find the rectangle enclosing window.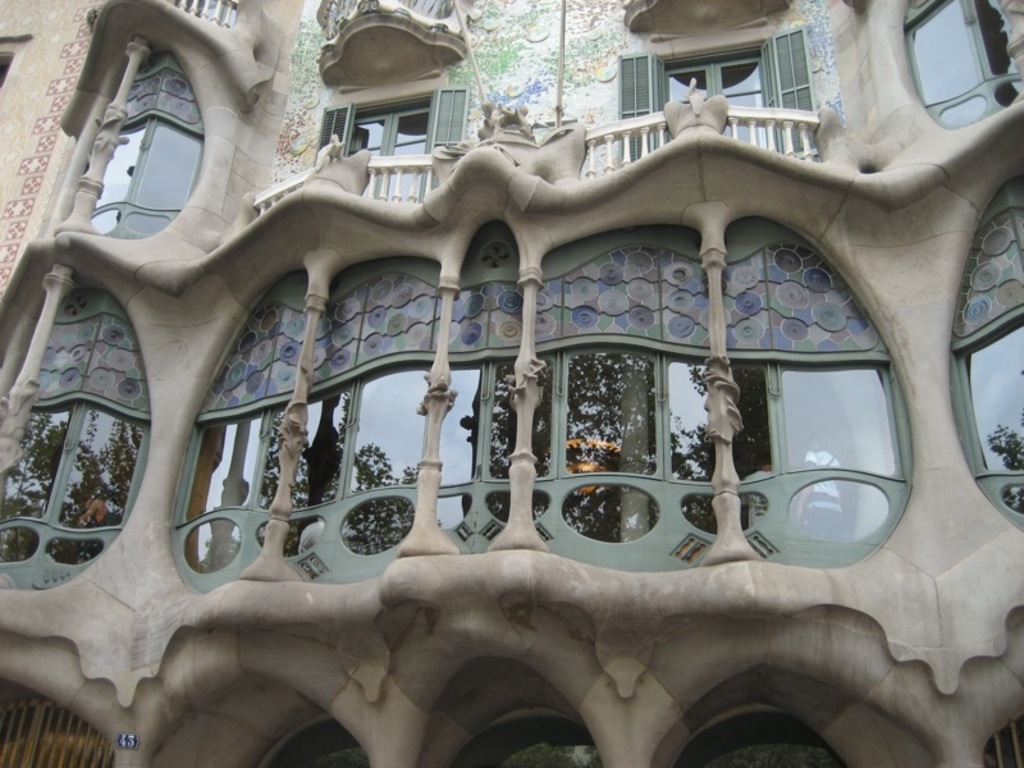
bbox(0, 260, 147, 580).
